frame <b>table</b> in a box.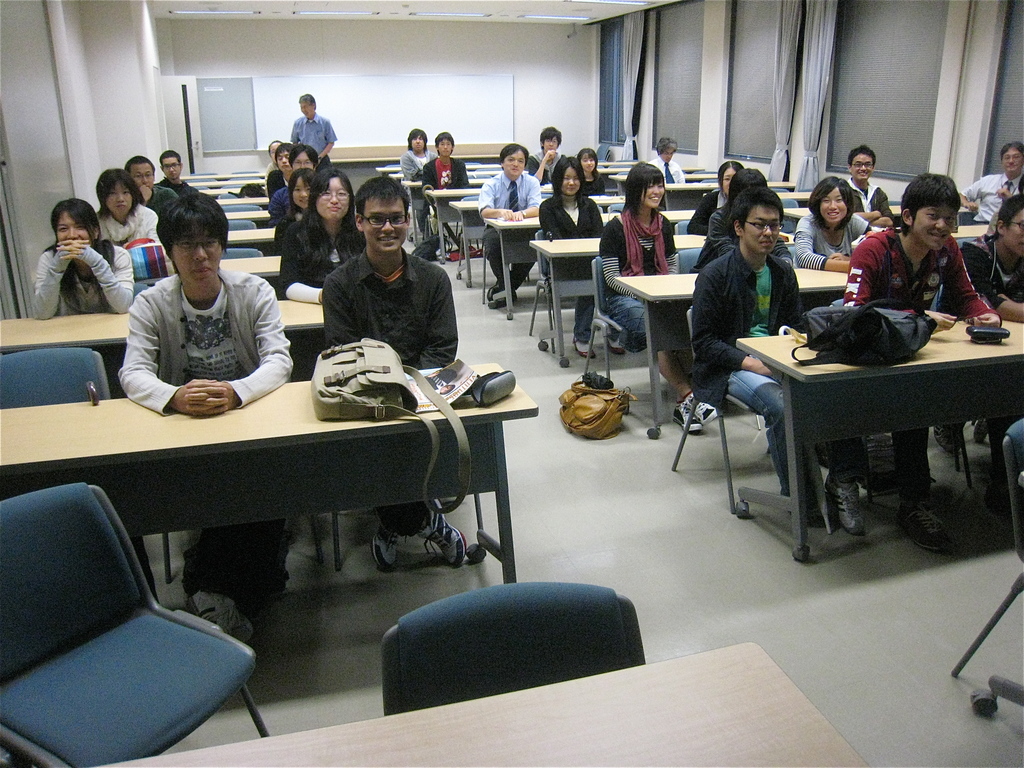
bbox=[371, 154, 501, 172].
